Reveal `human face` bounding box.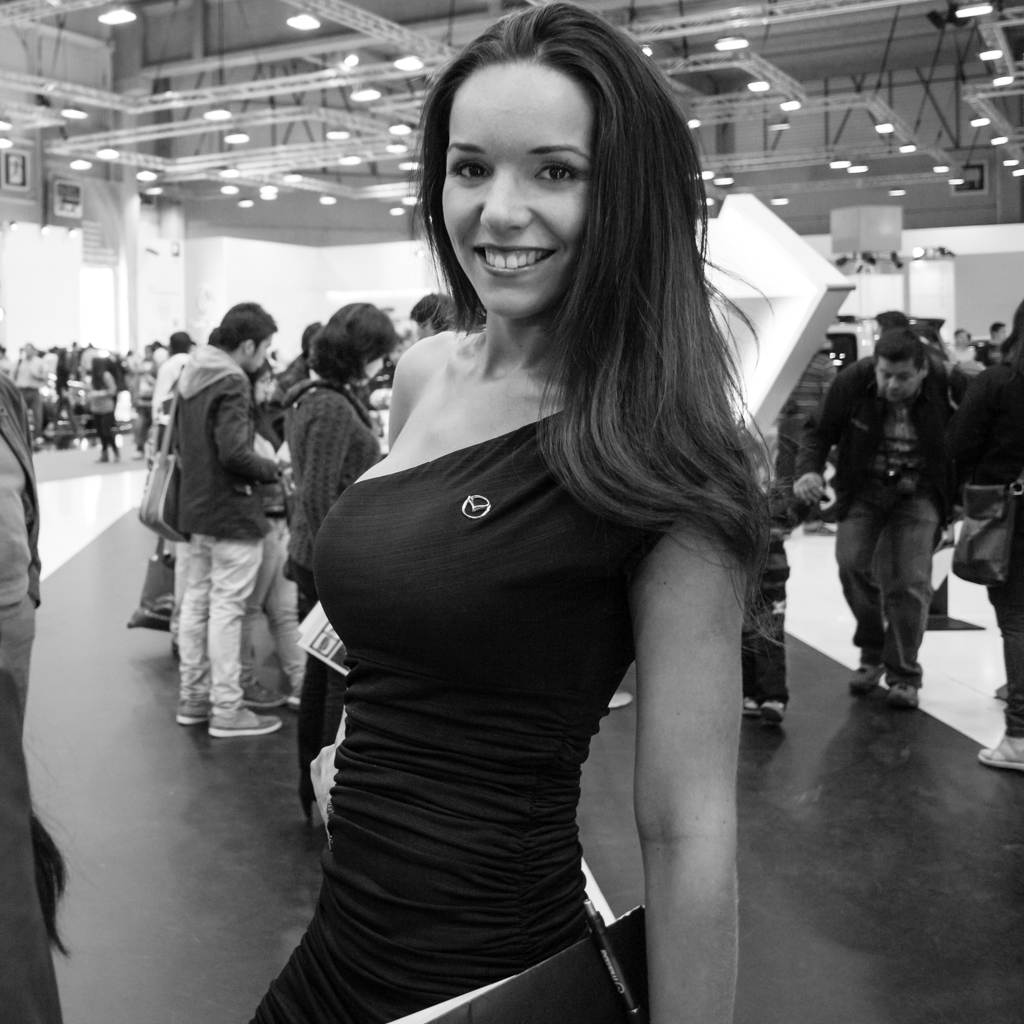
Revealed: region(429, 54, 599, 317).
